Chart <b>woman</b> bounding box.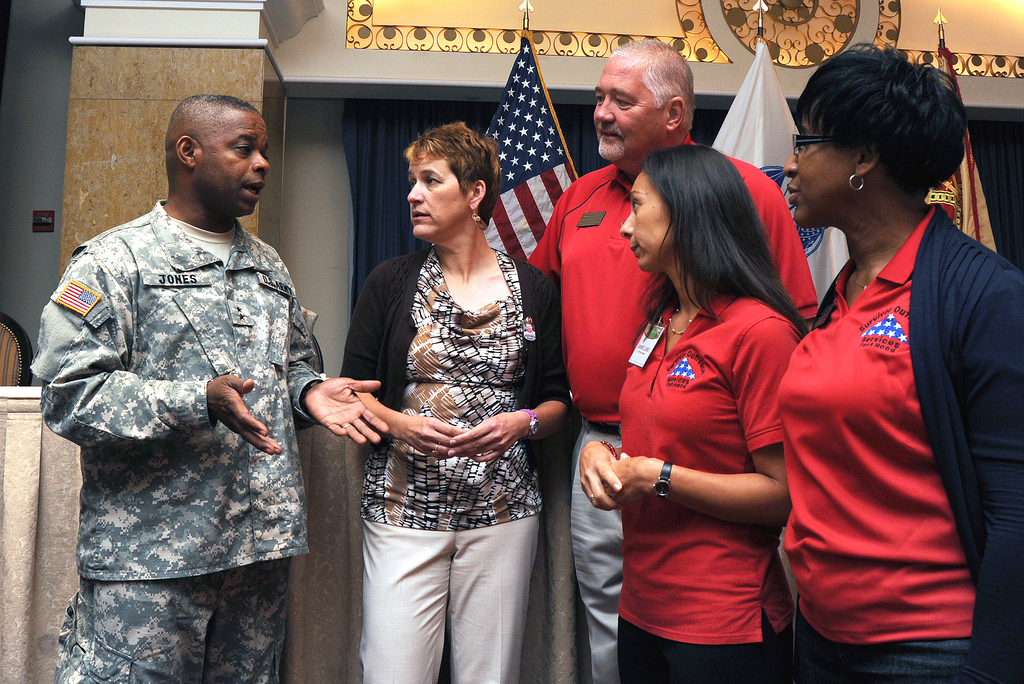
Charted: x1=576 y1=142 x2=810 y2=683.
